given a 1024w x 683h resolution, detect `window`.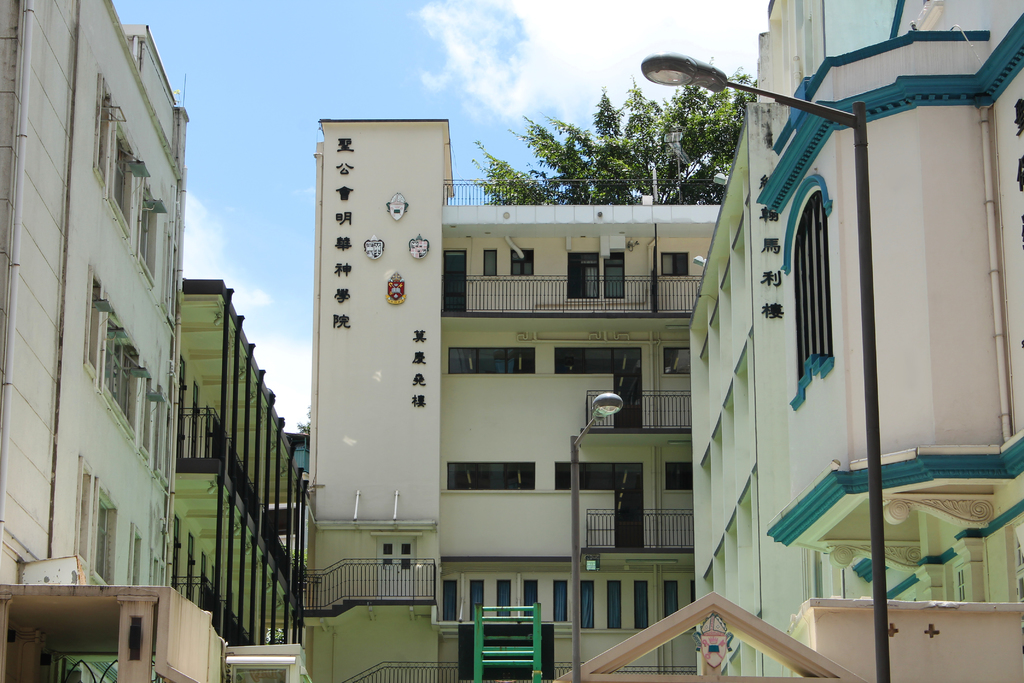
130:527:139:591.
